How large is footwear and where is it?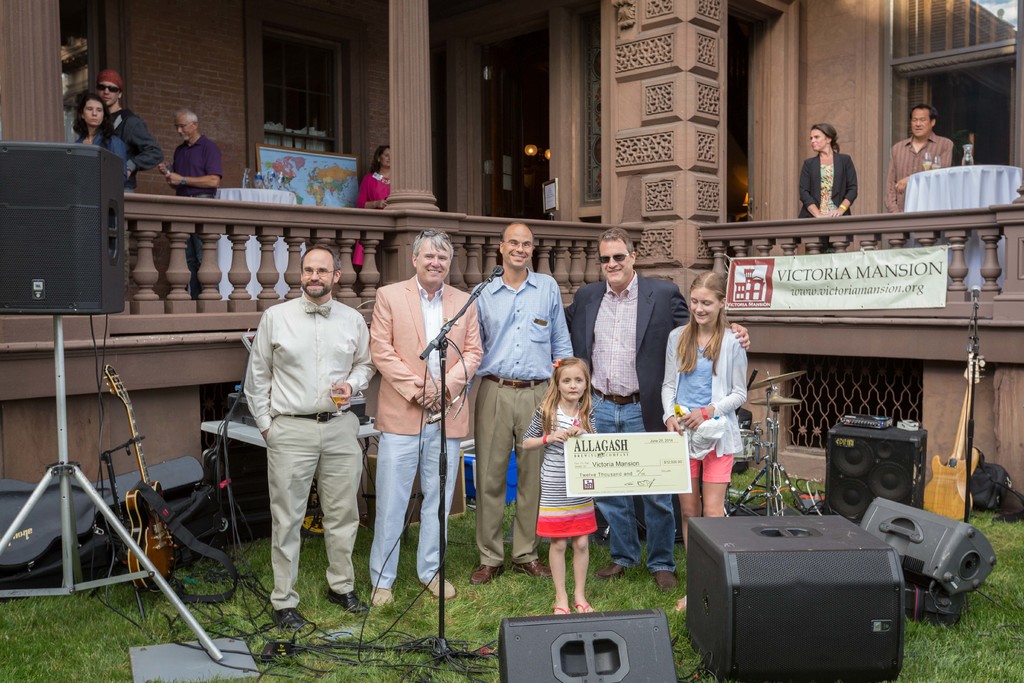
Bounding box: 278/602/304/632.
